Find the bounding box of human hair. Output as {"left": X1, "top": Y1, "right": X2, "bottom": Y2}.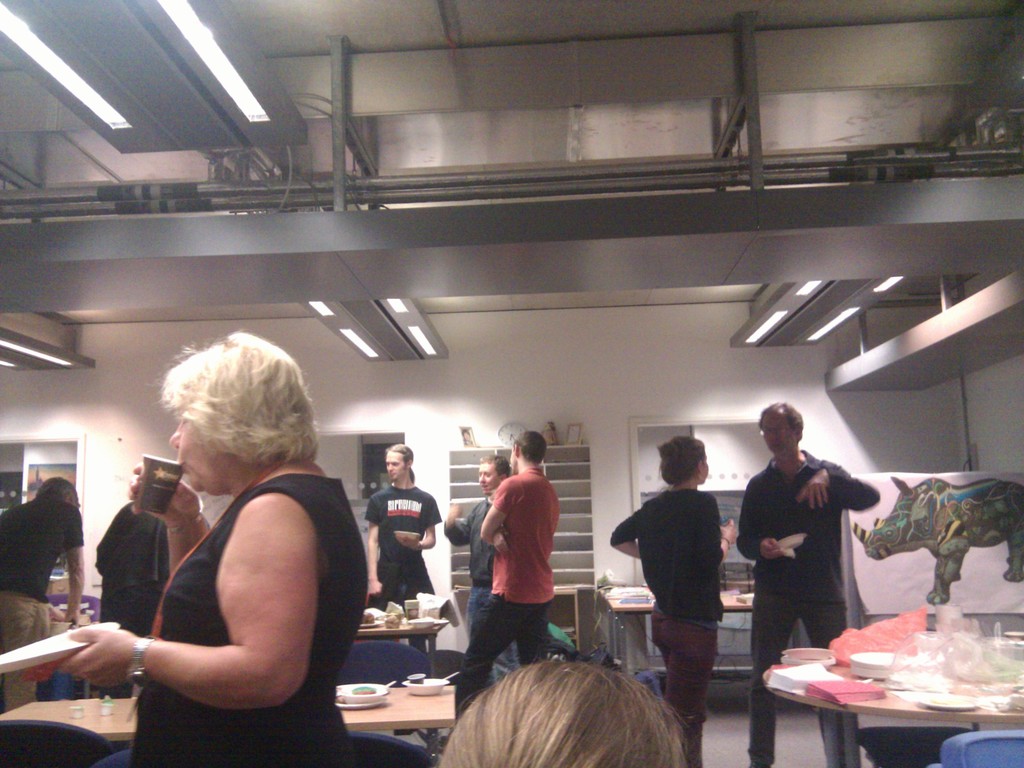
{"left": 515, "top": 431, "right": 545, "bottom": 463}.
